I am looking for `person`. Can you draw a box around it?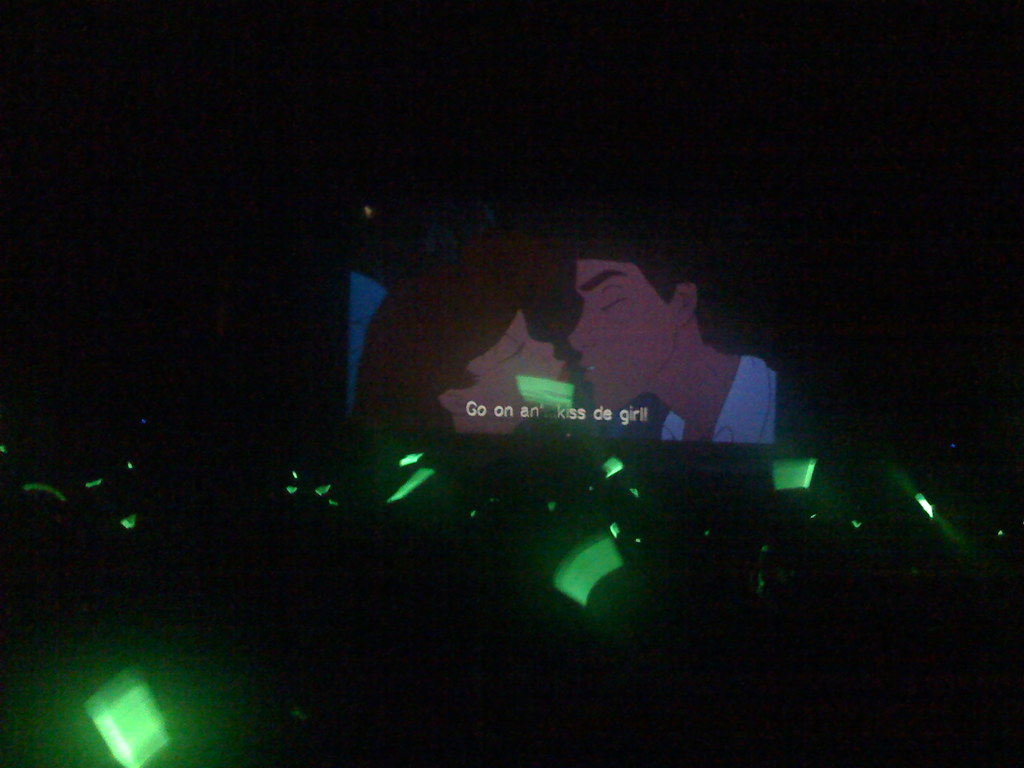
Sure, the bounding box is {"x1": 572, "y1": 238, "x2": 776, "y2": 440}.
